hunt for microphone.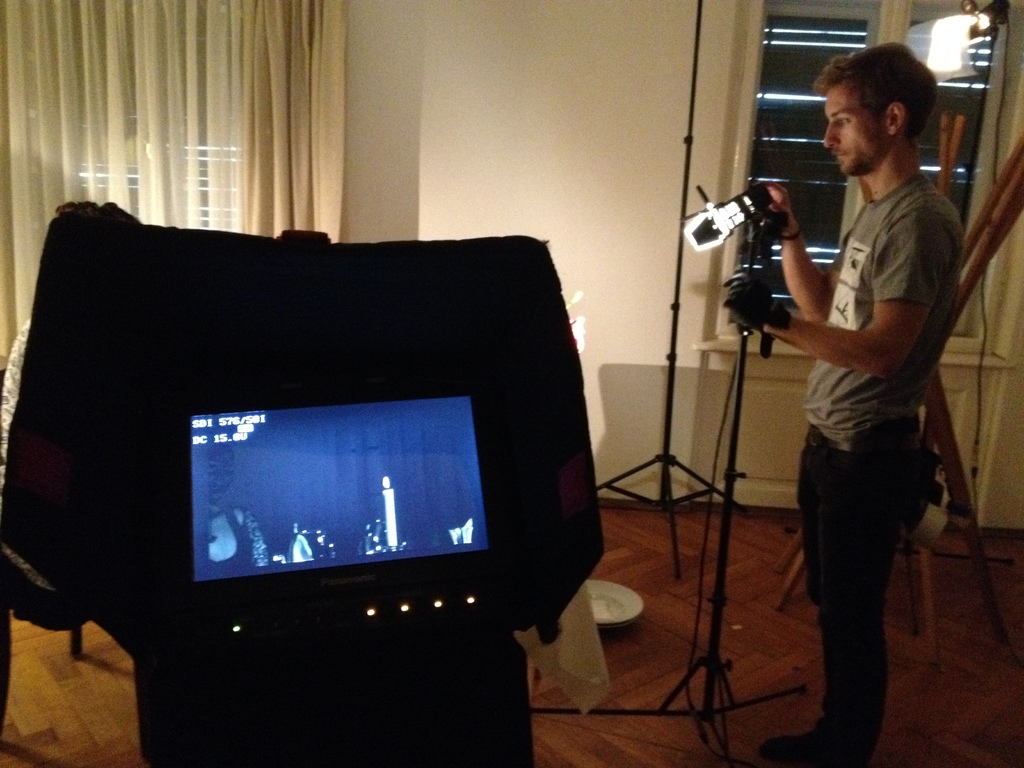
Hunted down at (694,181,708,200).
